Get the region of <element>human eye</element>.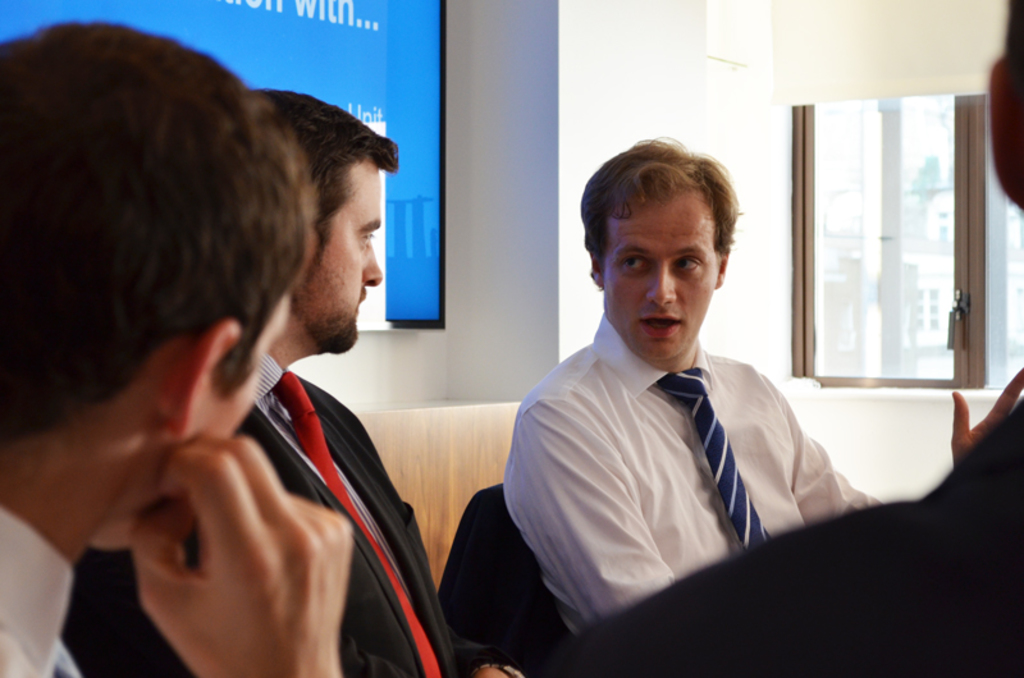
x1=617, y1=253, x2=657, y2=274.
